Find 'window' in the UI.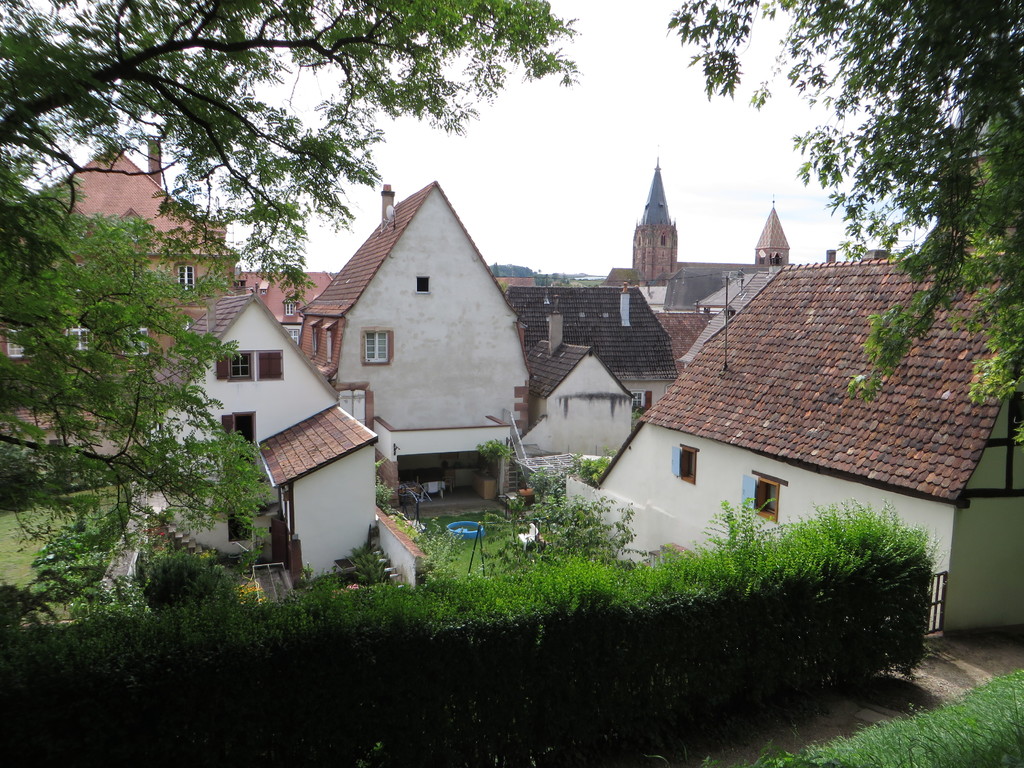
UI element at select_region(365, 325, 396, 367).
